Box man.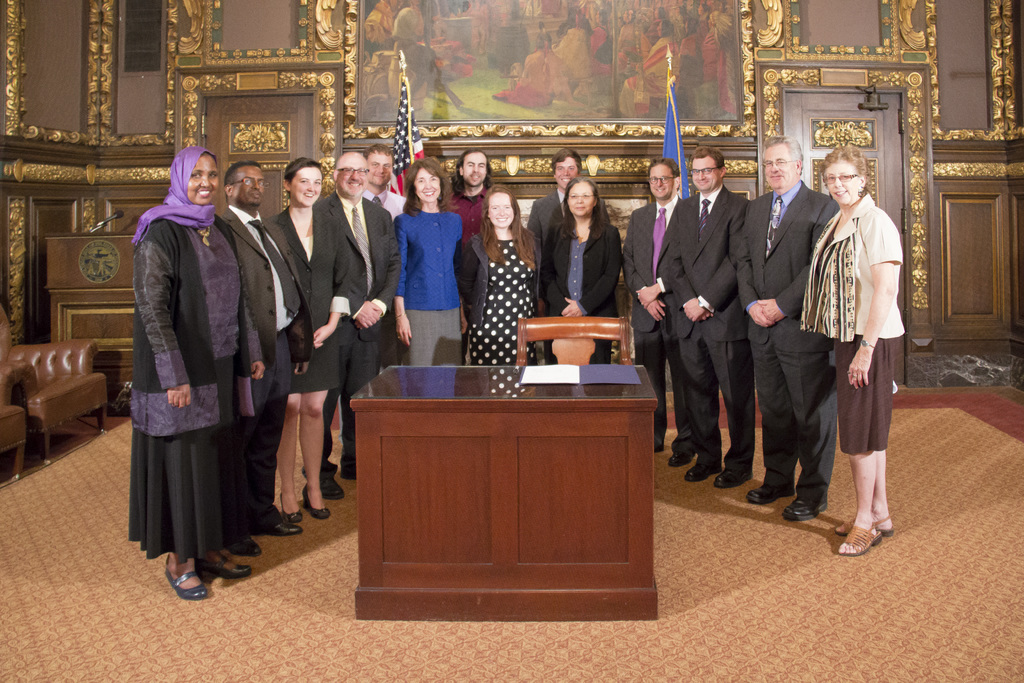
356,144,409,215.
